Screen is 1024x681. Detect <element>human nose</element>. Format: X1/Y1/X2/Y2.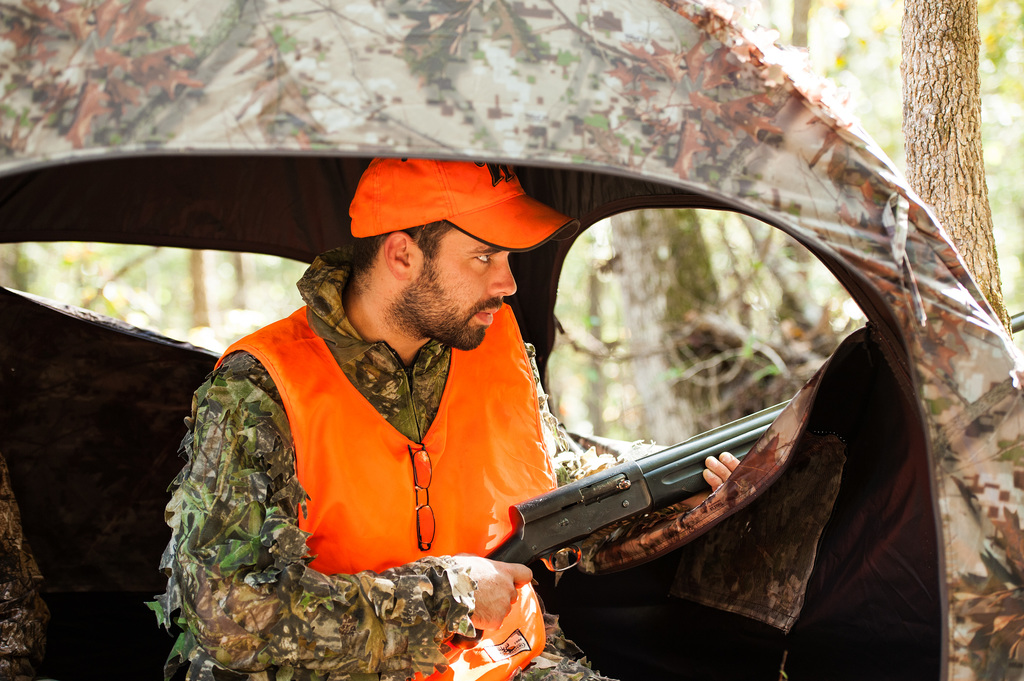
486/252/518/301.
